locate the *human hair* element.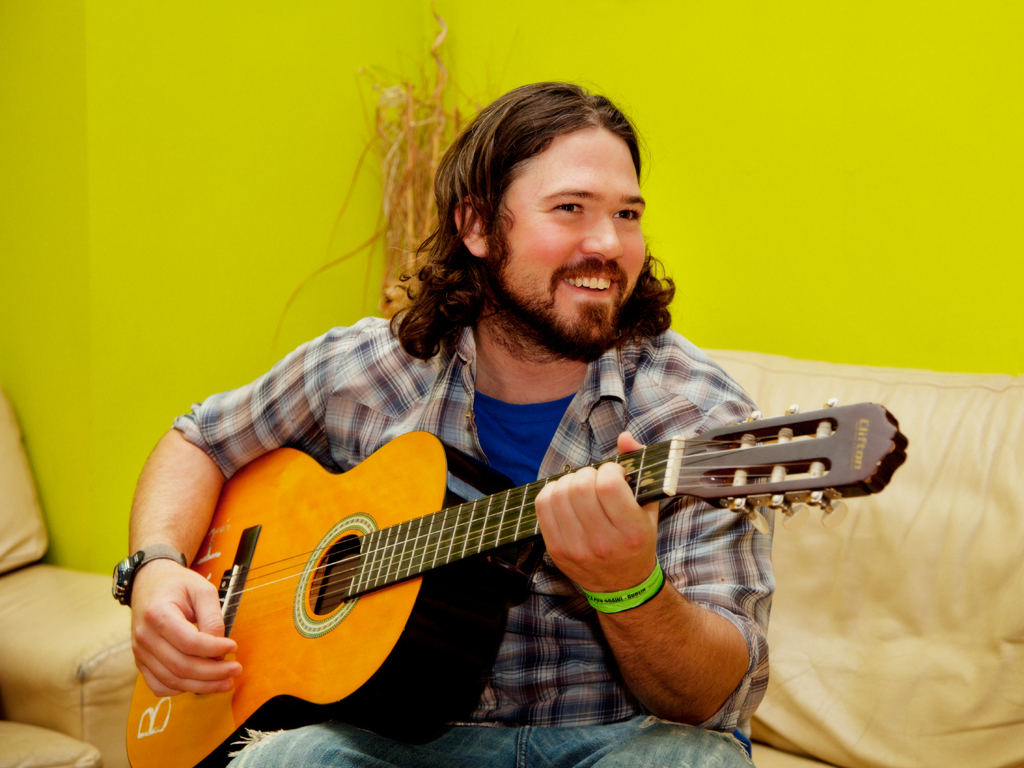
Element bbox: <bbox>404, 91, 678, 391</bbox>.
